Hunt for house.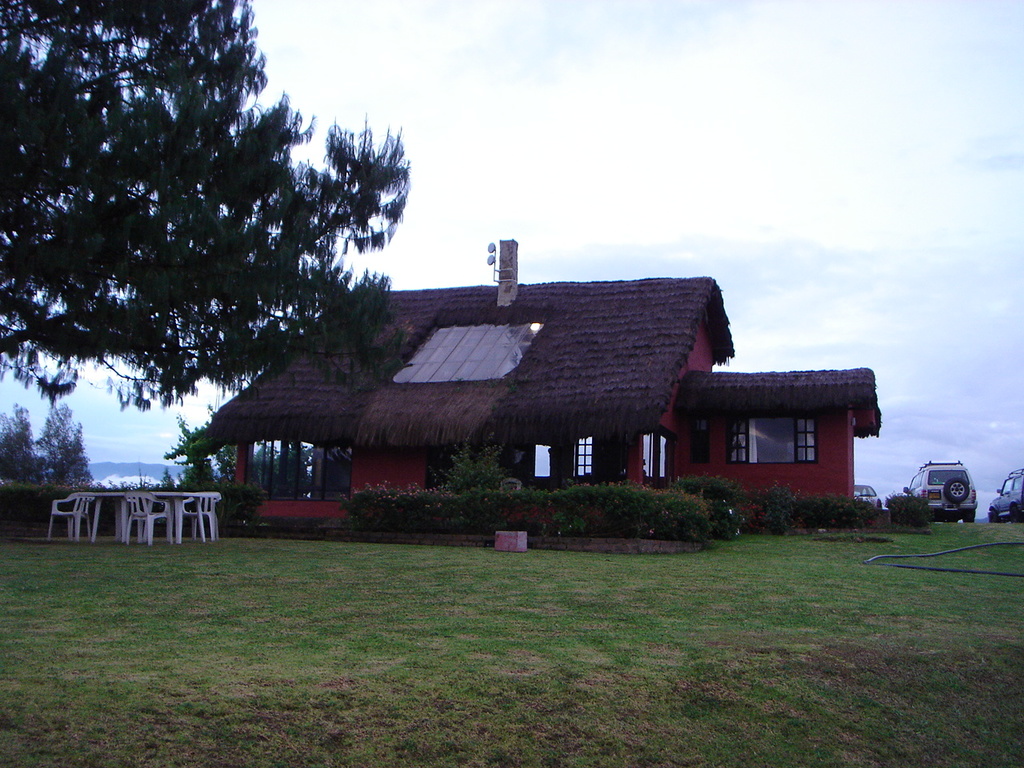
Hunted down at 242, 226, 768, 537.
